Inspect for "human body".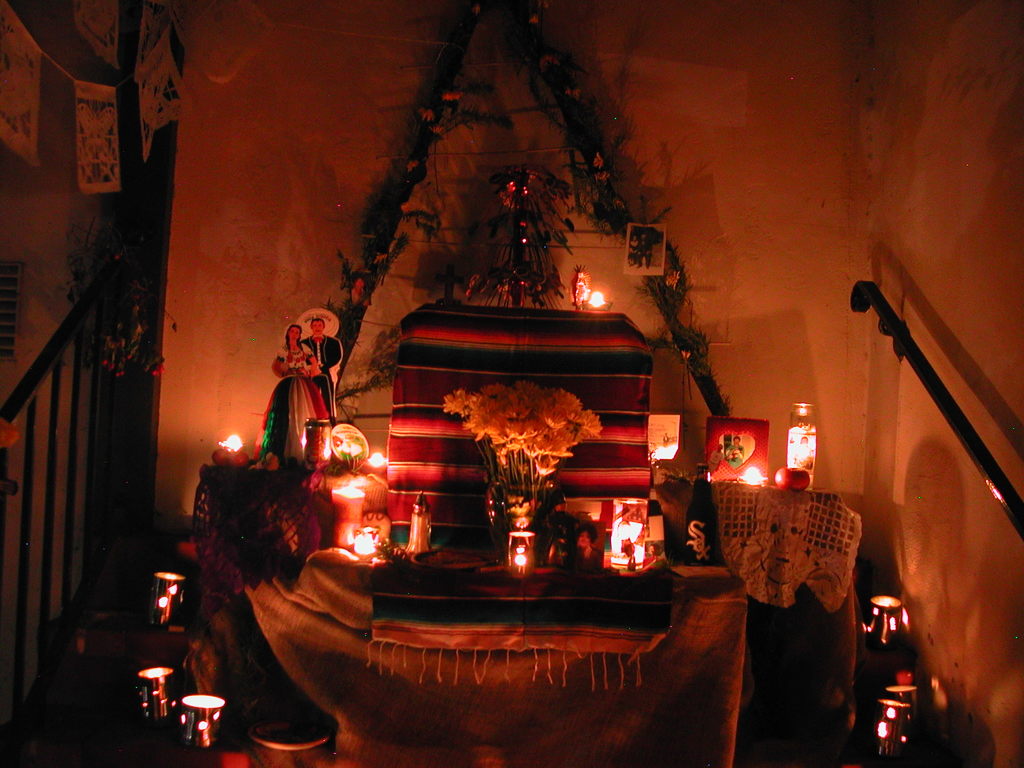
Inspection: BBox(262, 313, 333, 460).
